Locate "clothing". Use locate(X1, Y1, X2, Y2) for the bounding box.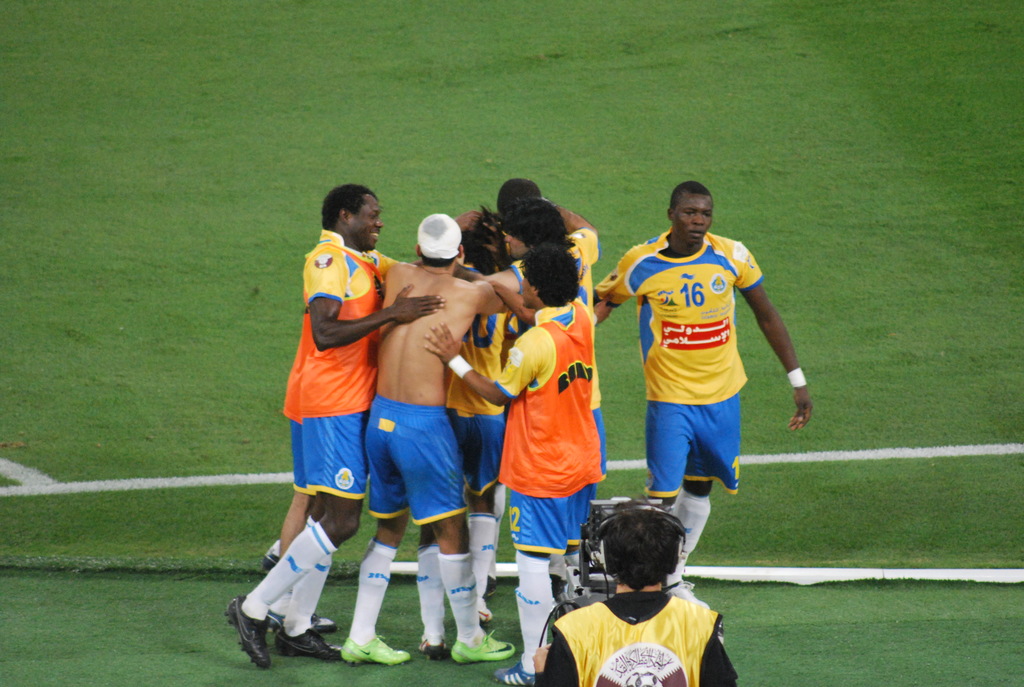
locate(492, 294, 604, 554).
